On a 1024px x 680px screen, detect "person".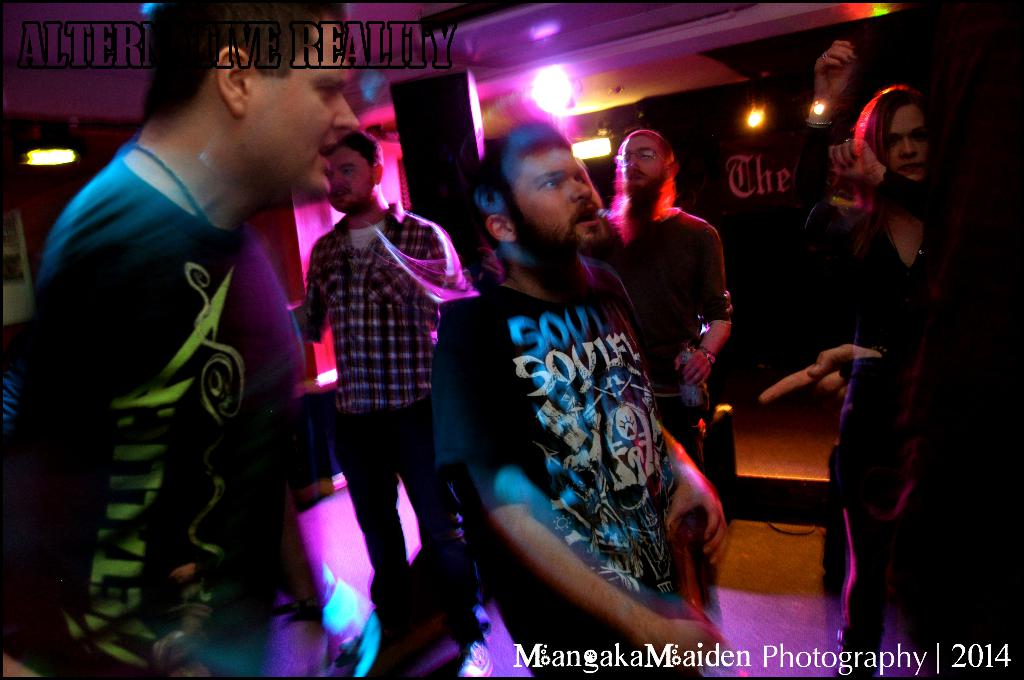
276 127 510 643.
